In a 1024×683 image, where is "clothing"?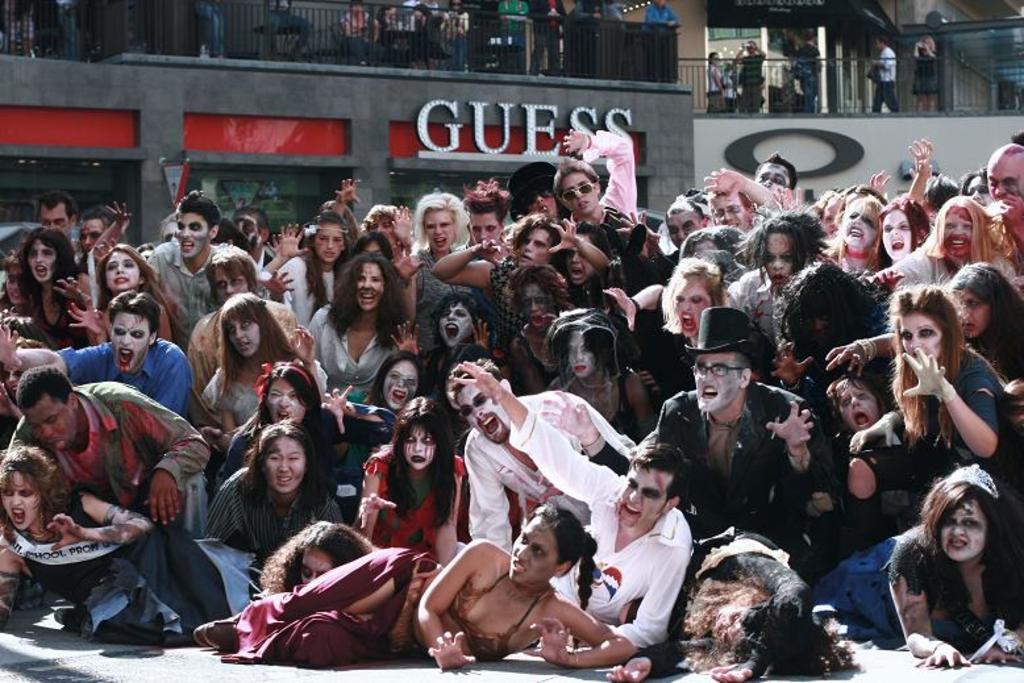
[x1=884, y1=243, x2=1020, y2=283].
